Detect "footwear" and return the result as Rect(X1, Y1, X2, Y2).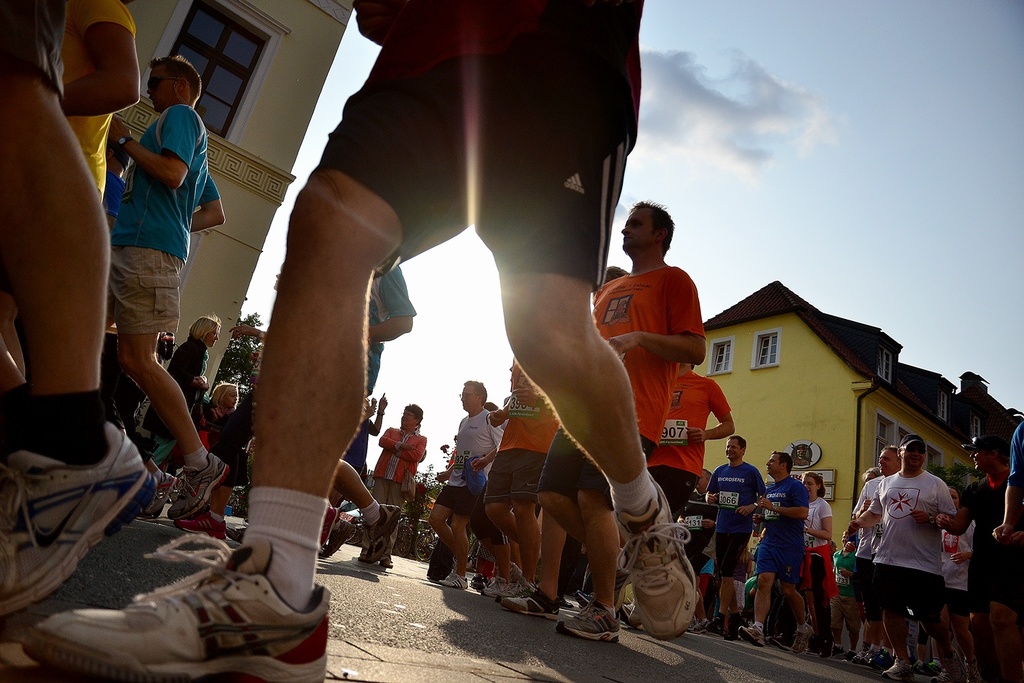
Rect(0, 420, 152, 615).
